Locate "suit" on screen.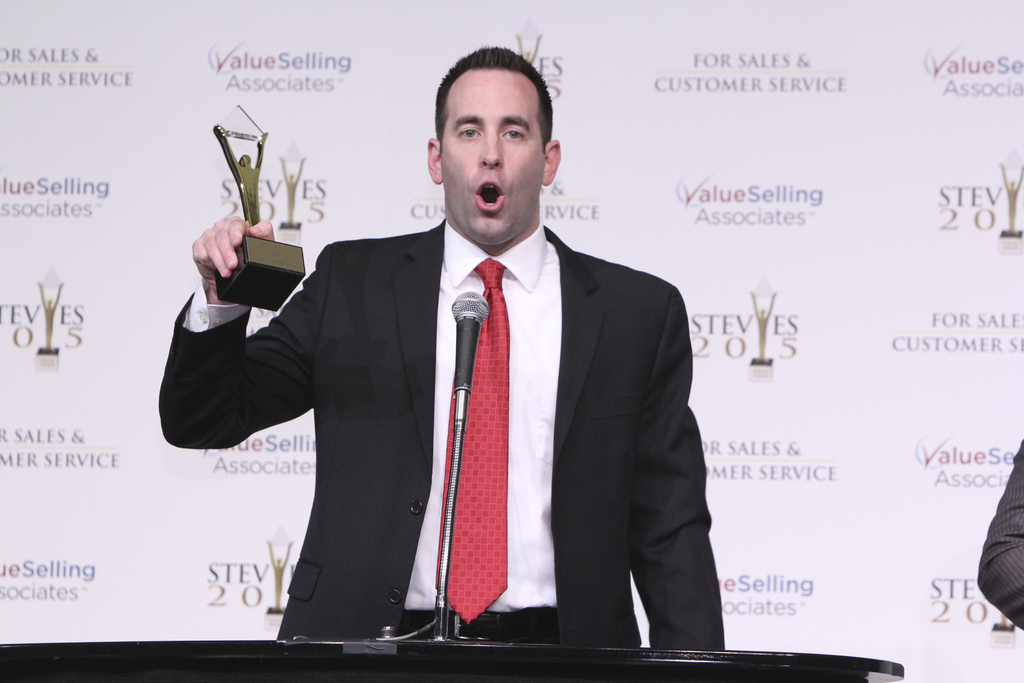
On screen at (left=977, top=439, right=1023, bottom=628).
